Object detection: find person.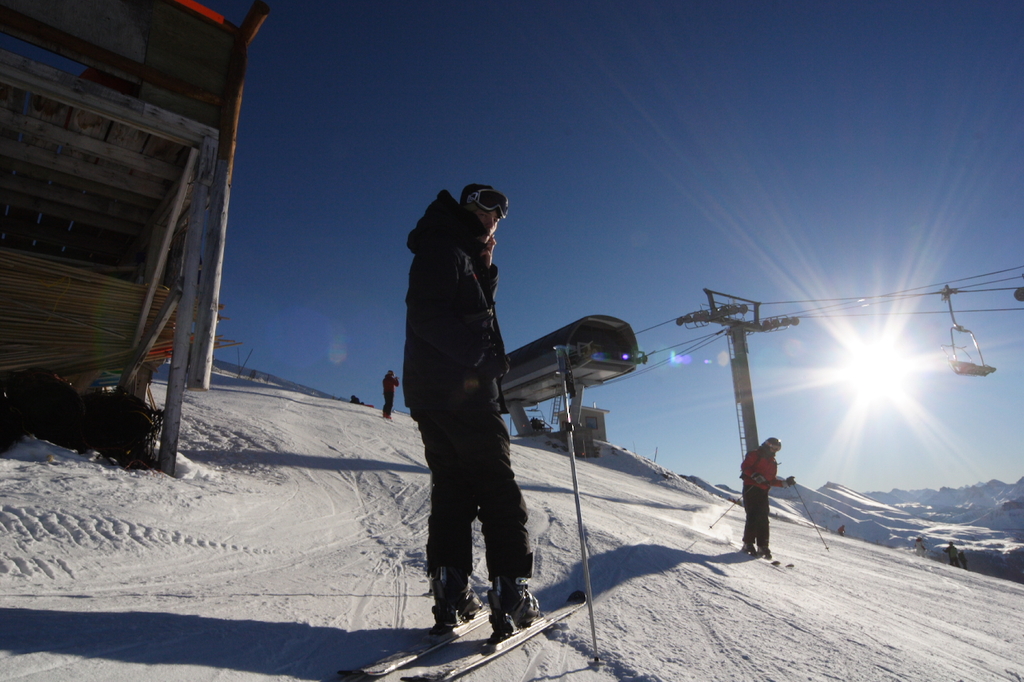
(left=944, top=541, right=958, bottom=565).
